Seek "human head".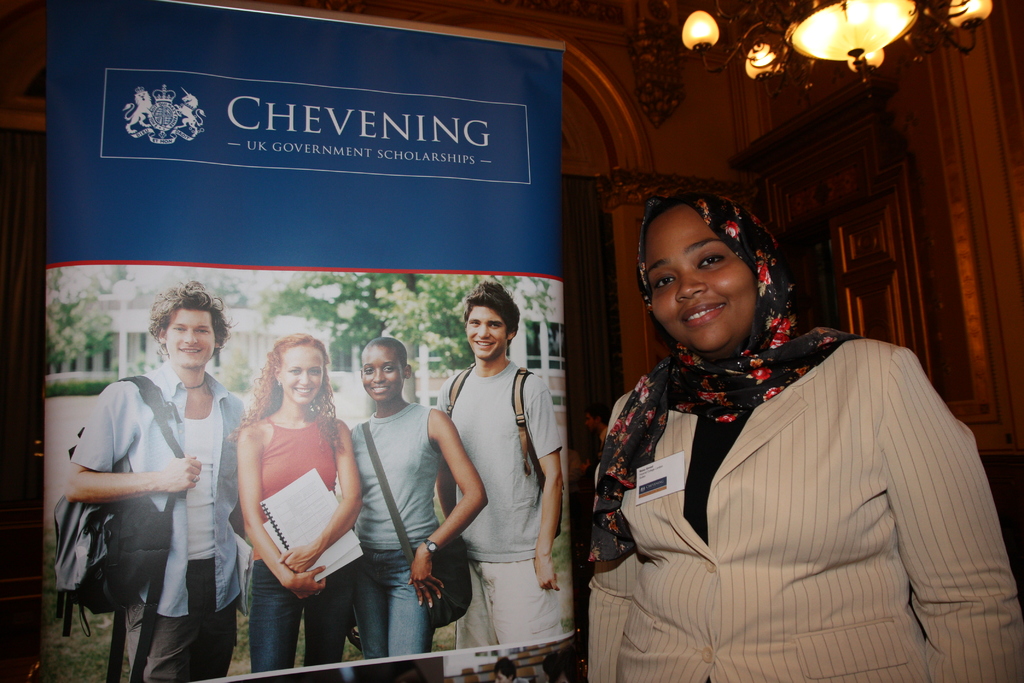
<region>360, 336, 412, 402</region>.
